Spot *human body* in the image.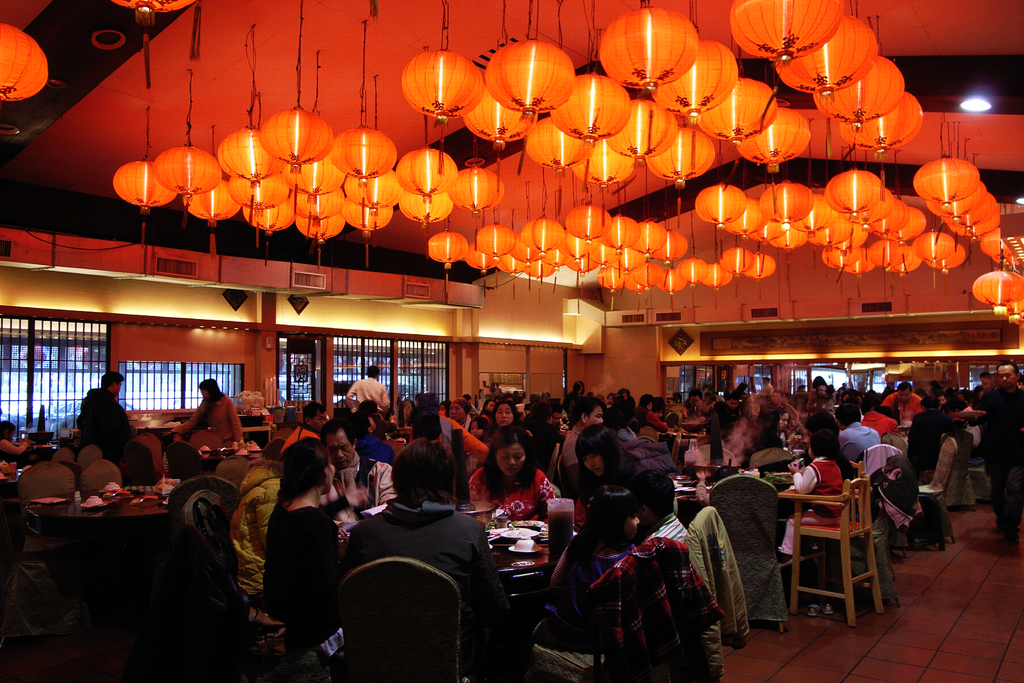
*human body* found at bbox(394, 395, 414, 425).
